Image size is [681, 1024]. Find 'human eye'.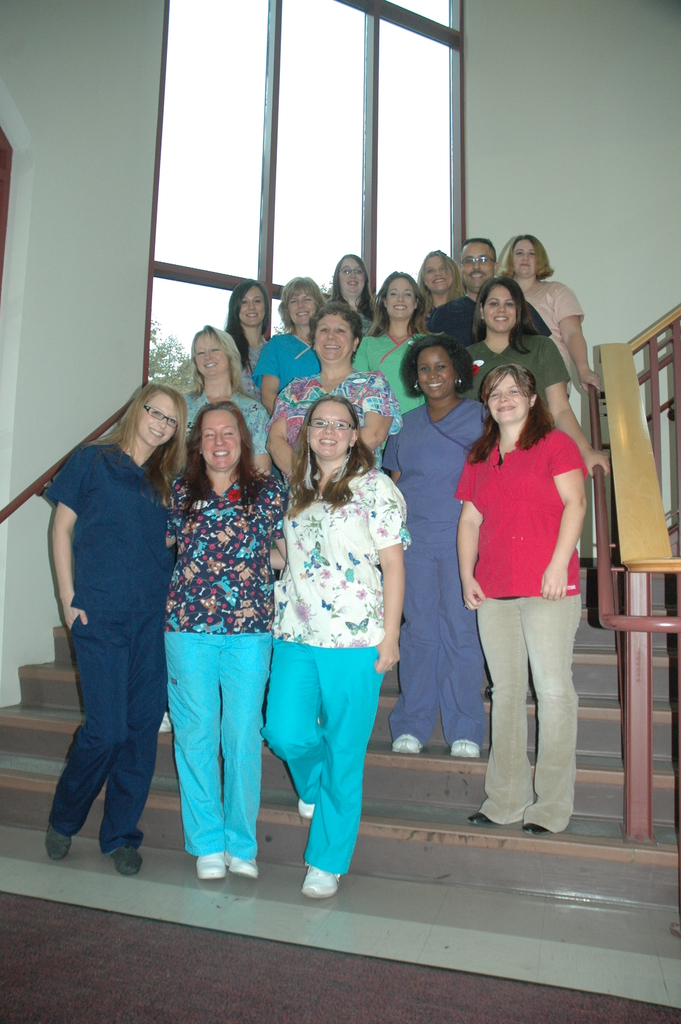
(167, 417, 177, 424).
